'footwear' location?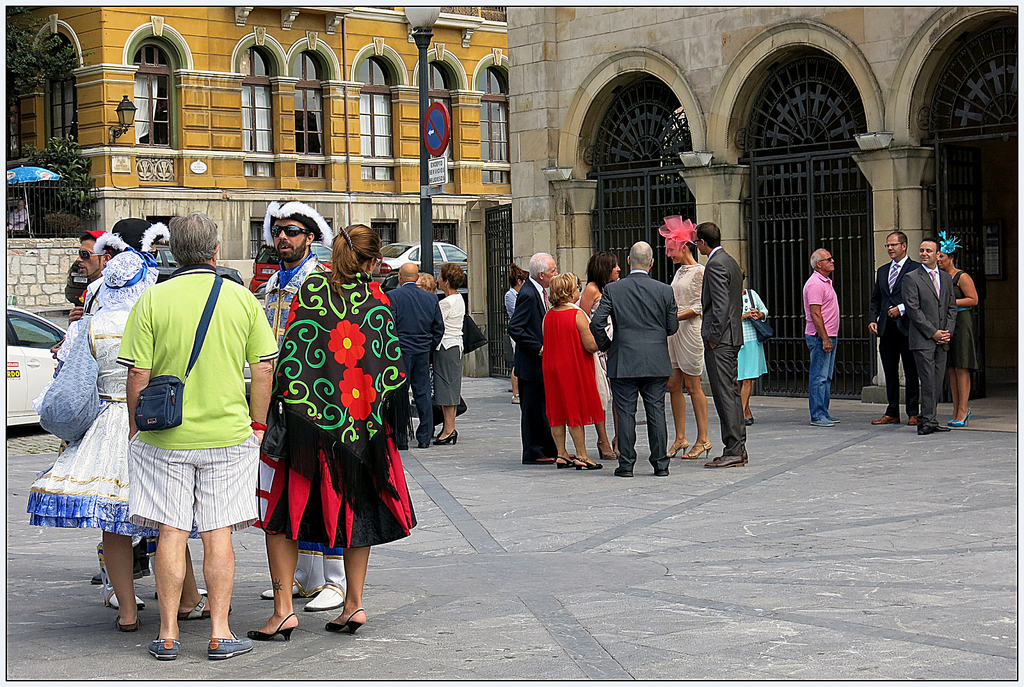
828, 416, 842, 425
